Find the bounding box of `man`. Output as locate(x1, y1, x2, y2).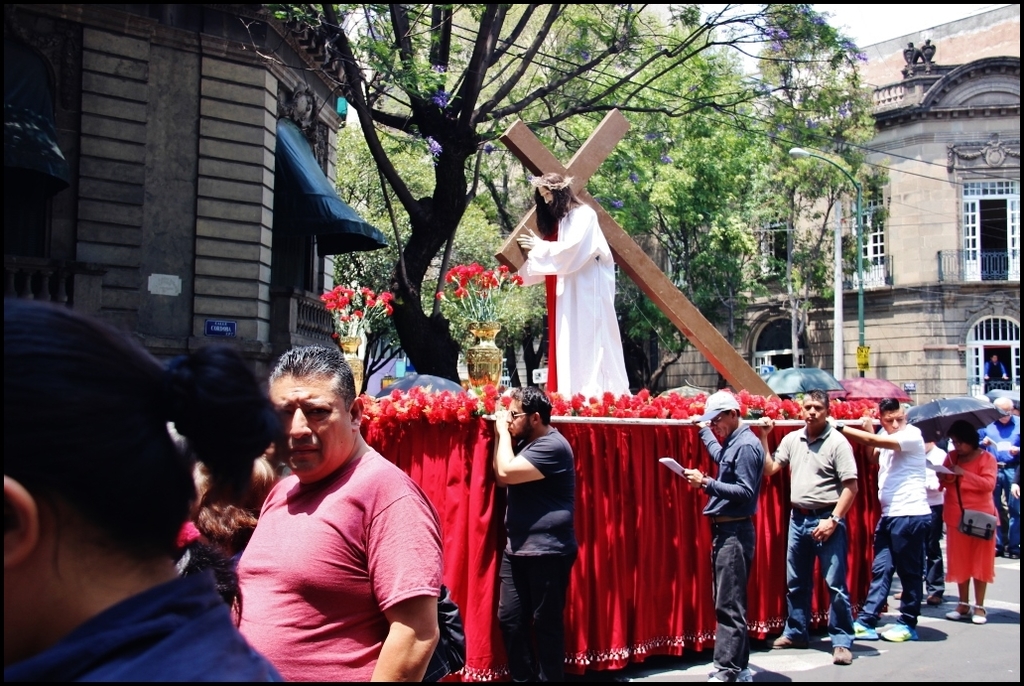
locate(513, 168, 629, 400).
